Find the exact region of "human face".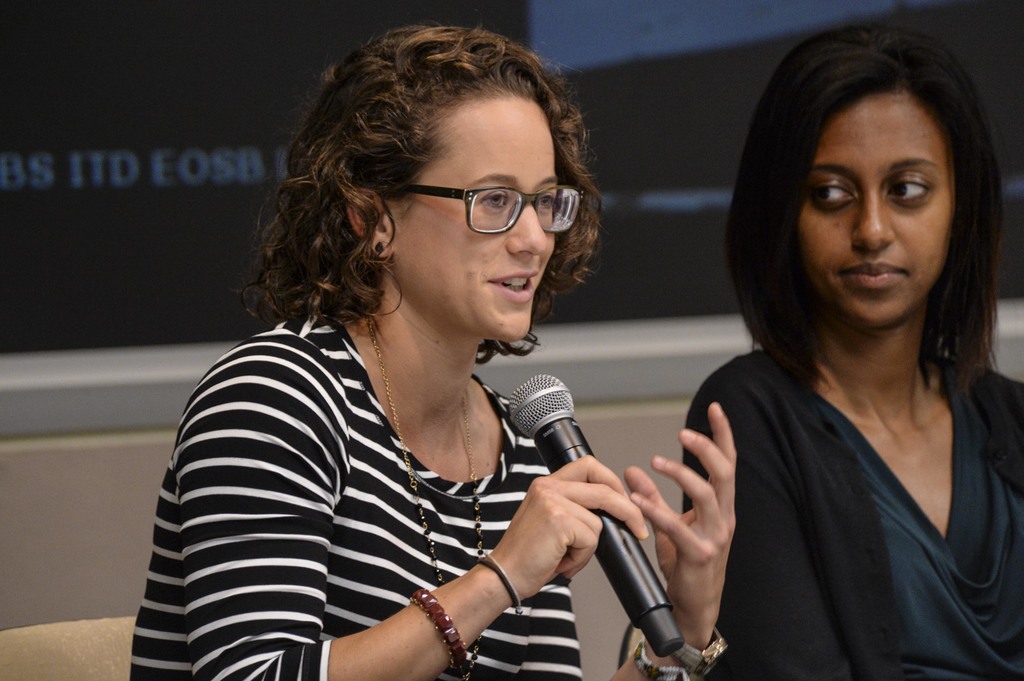
Exact region: [x1=792, y1=94, x2=954, y2=332].
